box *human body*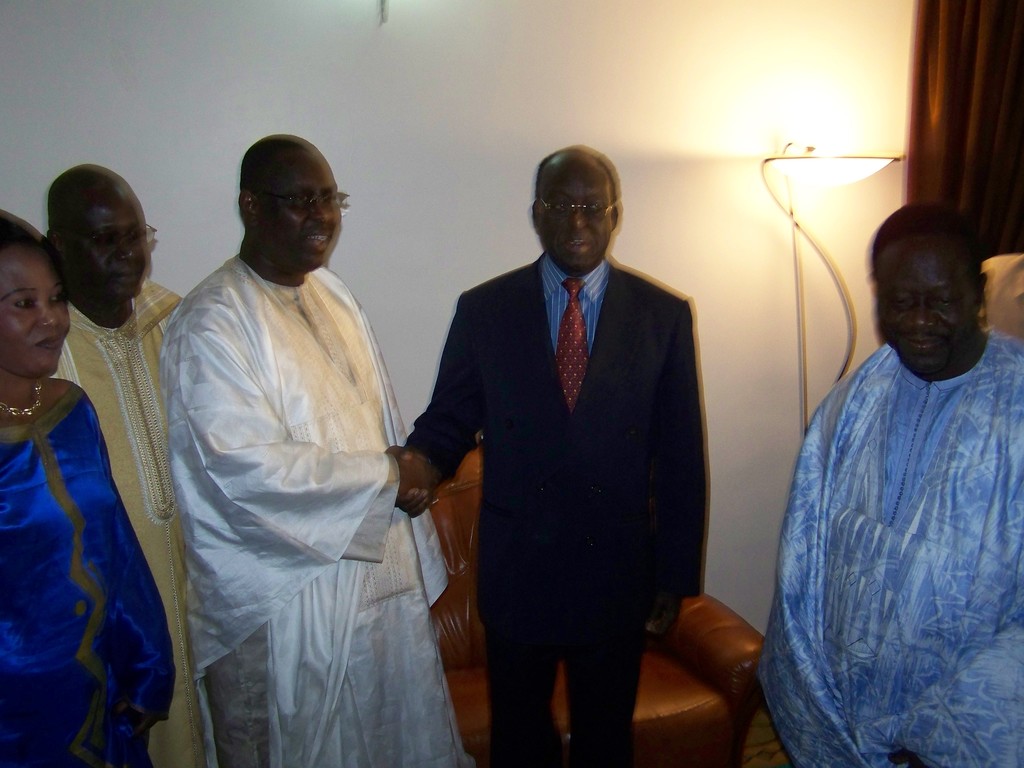
select_region(756, 203, 1023, 767)
